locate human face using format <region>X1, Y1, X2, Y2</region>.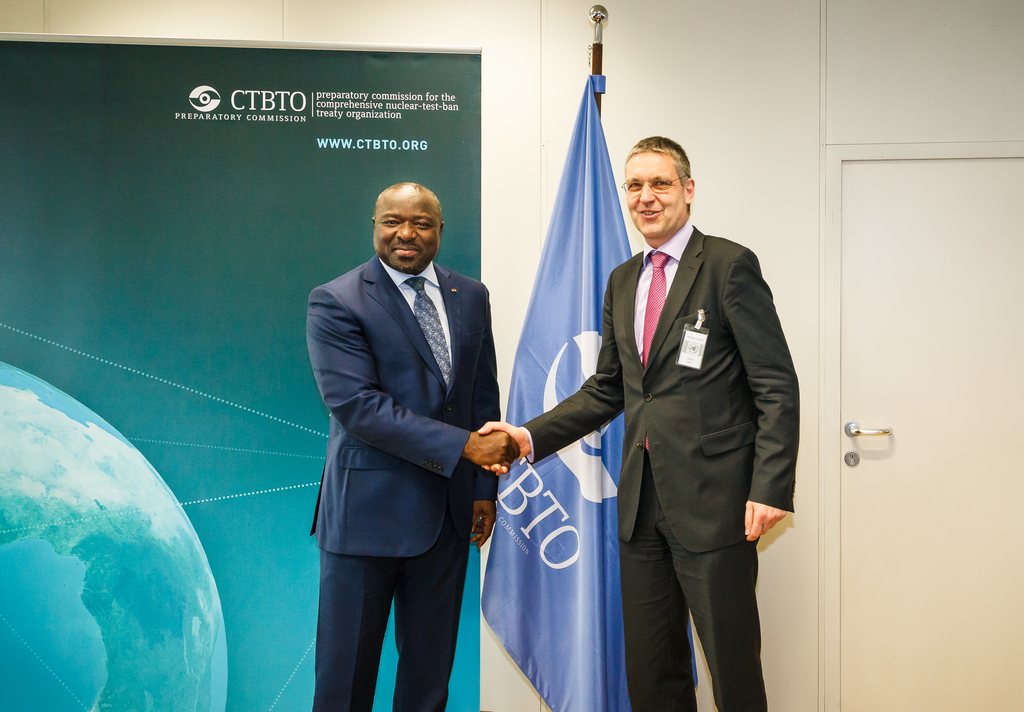
<region>627, 149, 685, 245</region>.
